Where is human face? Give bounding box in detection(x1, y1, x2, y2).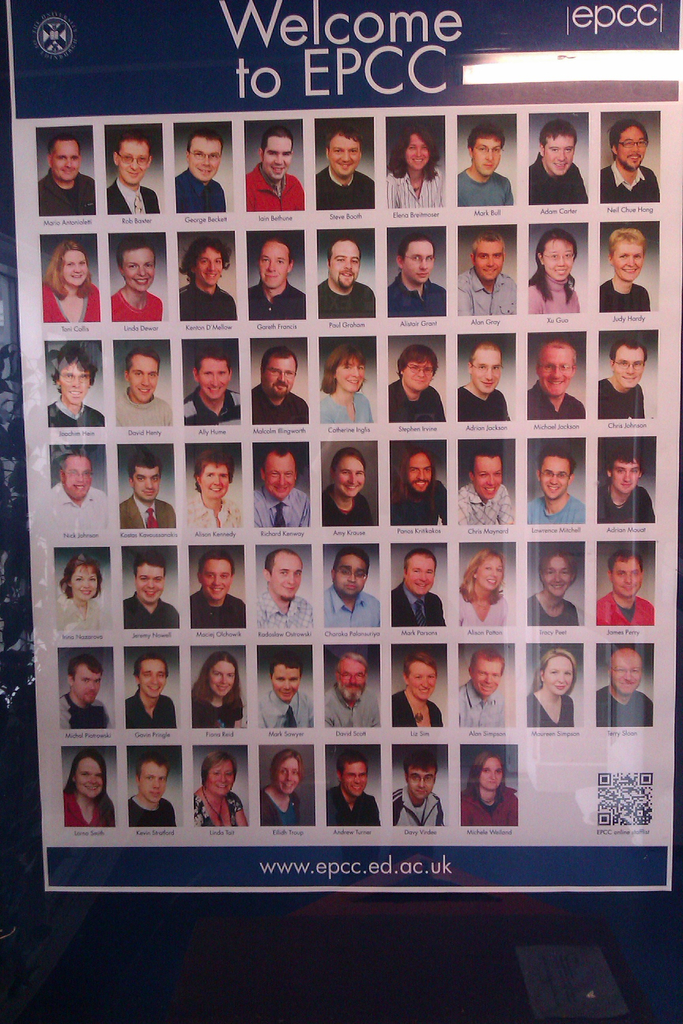
detection(333, 349, 368, 398).
